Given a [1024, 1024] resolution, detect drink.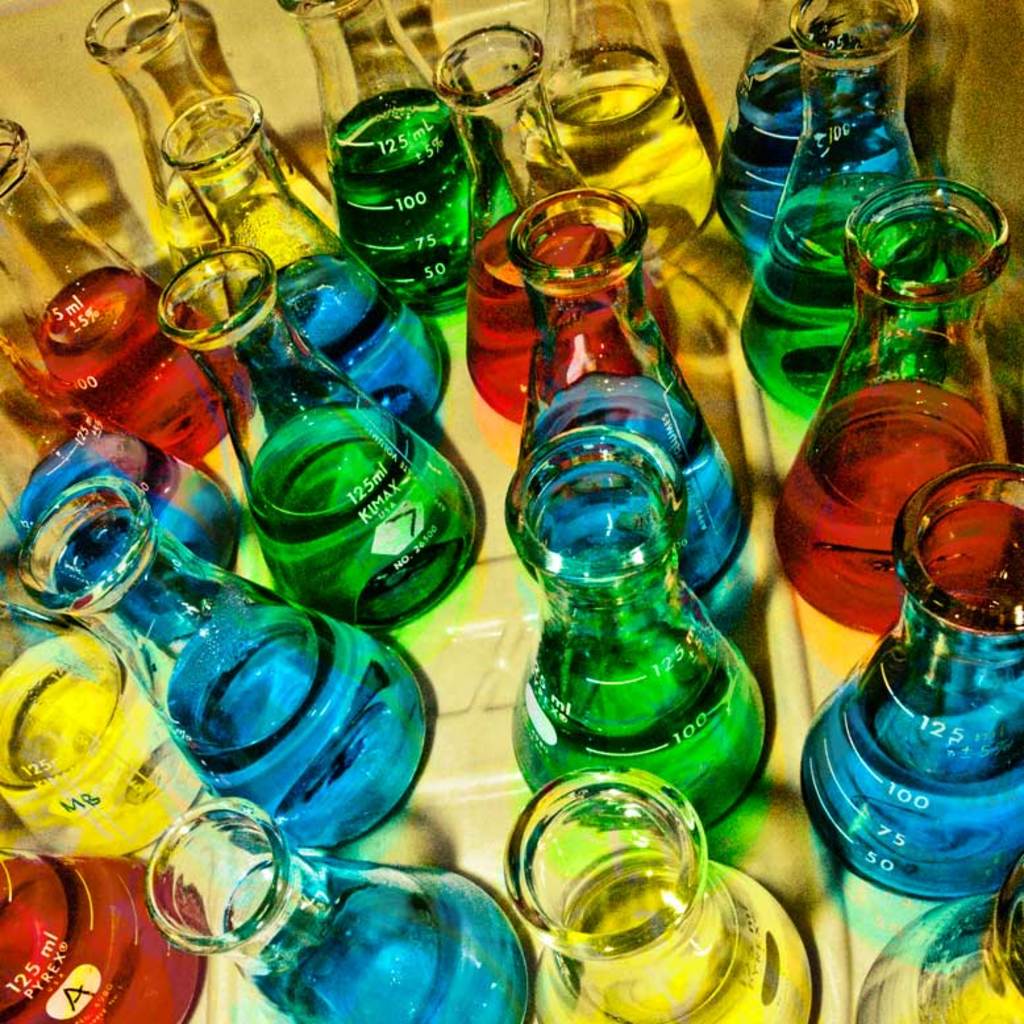
<box>0,337,228,652</box>.
